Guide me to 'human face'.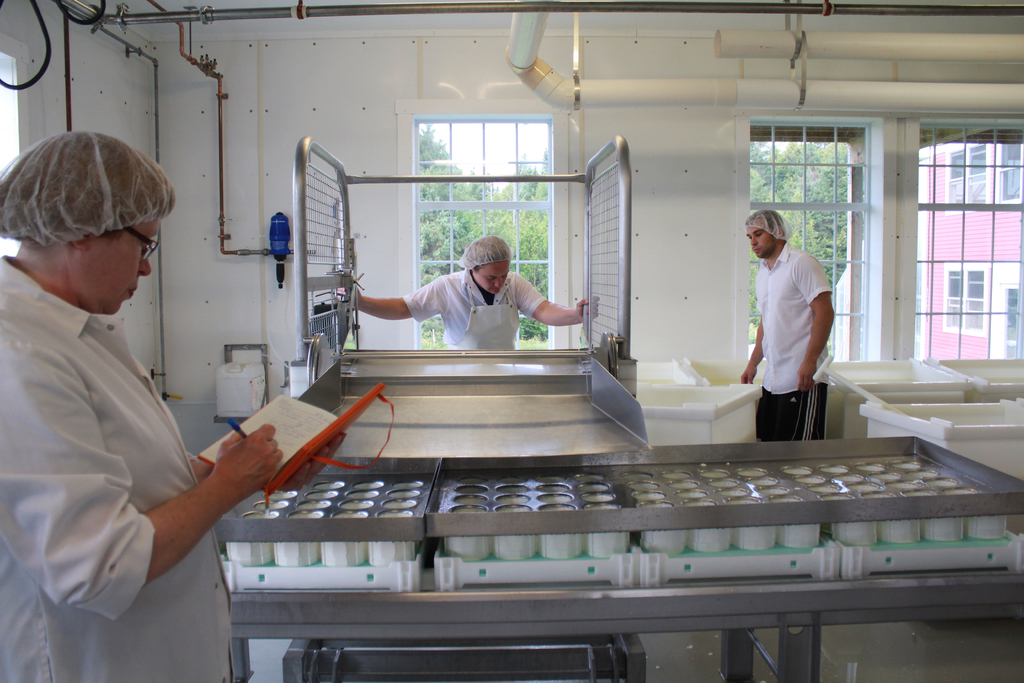
Guidance: {"left": 468, "top": 259, "right": 509, "bottom": 294}.
